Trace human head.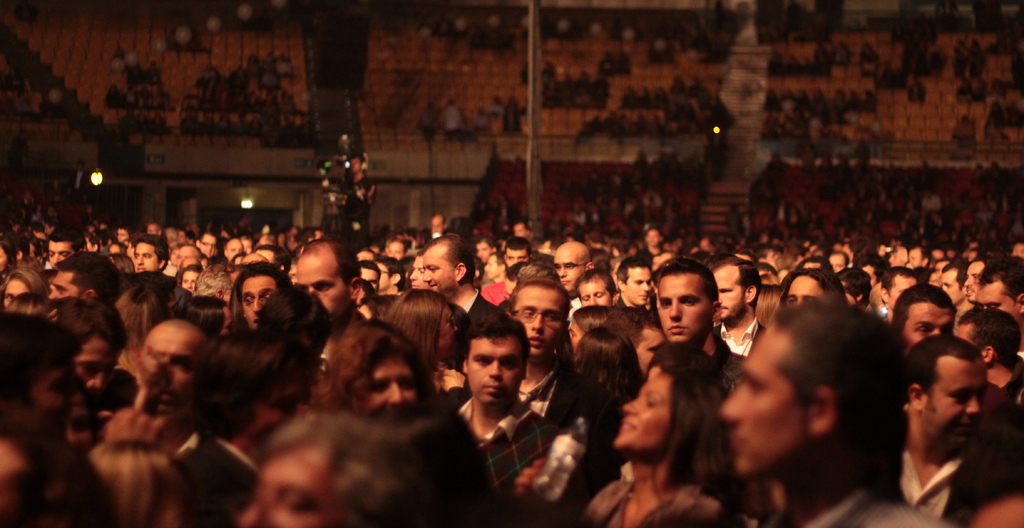
Traced to left=223, top=236, right=244, bottom=260.
